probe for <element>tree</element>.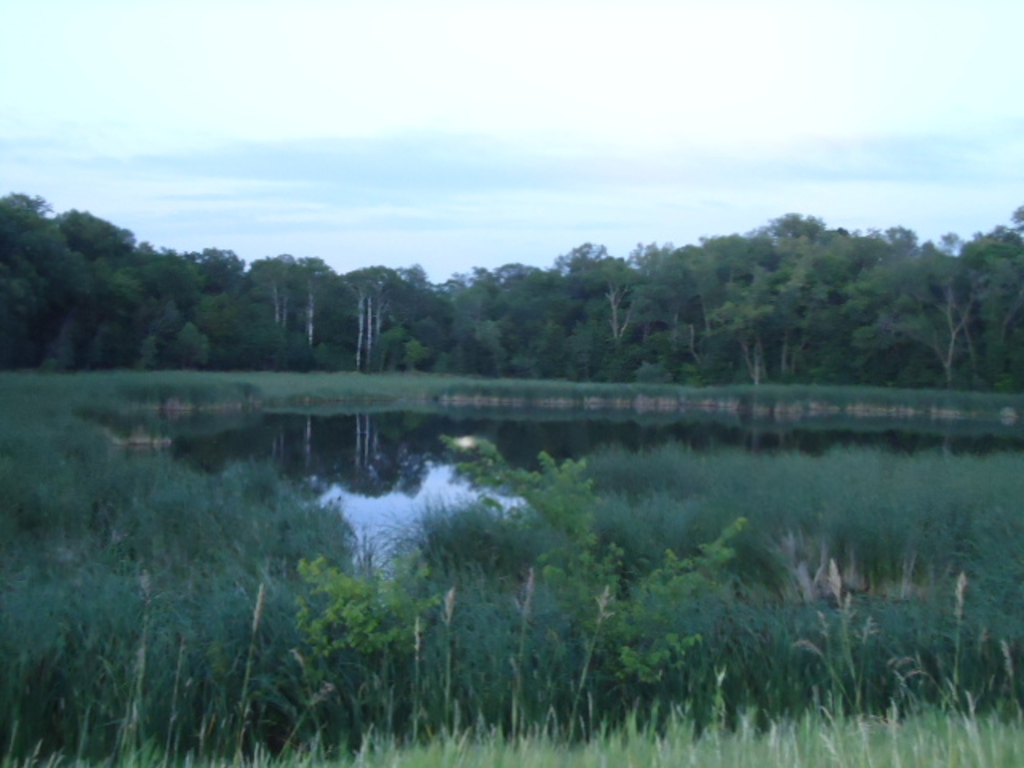
Probe result: [853,286,942,390].
